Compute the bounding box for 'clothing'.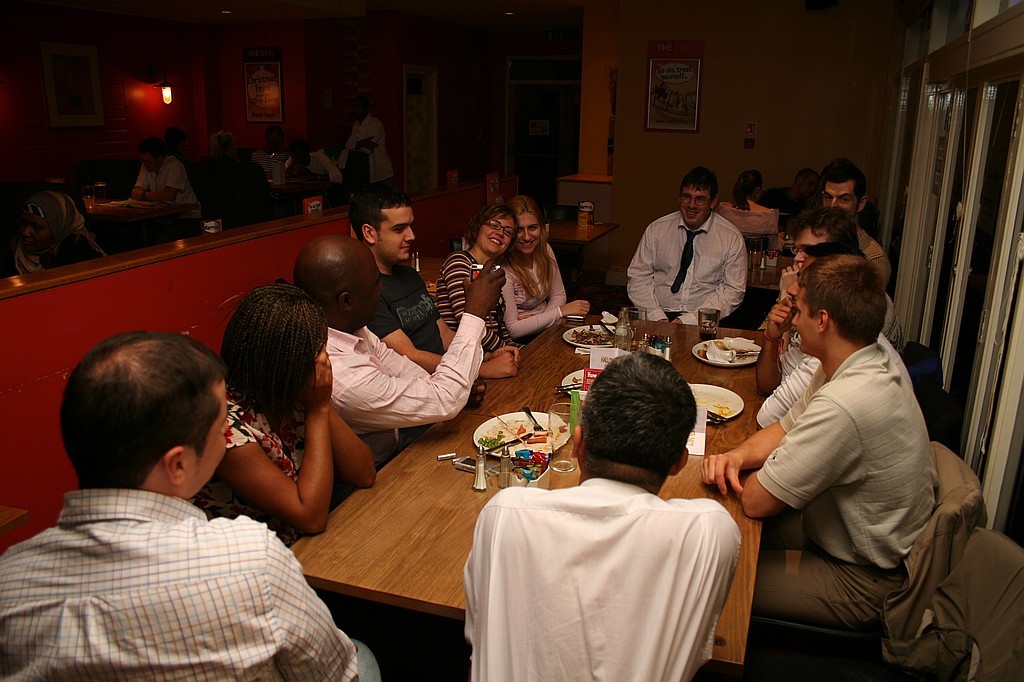
[849, 220, 893, 285].
